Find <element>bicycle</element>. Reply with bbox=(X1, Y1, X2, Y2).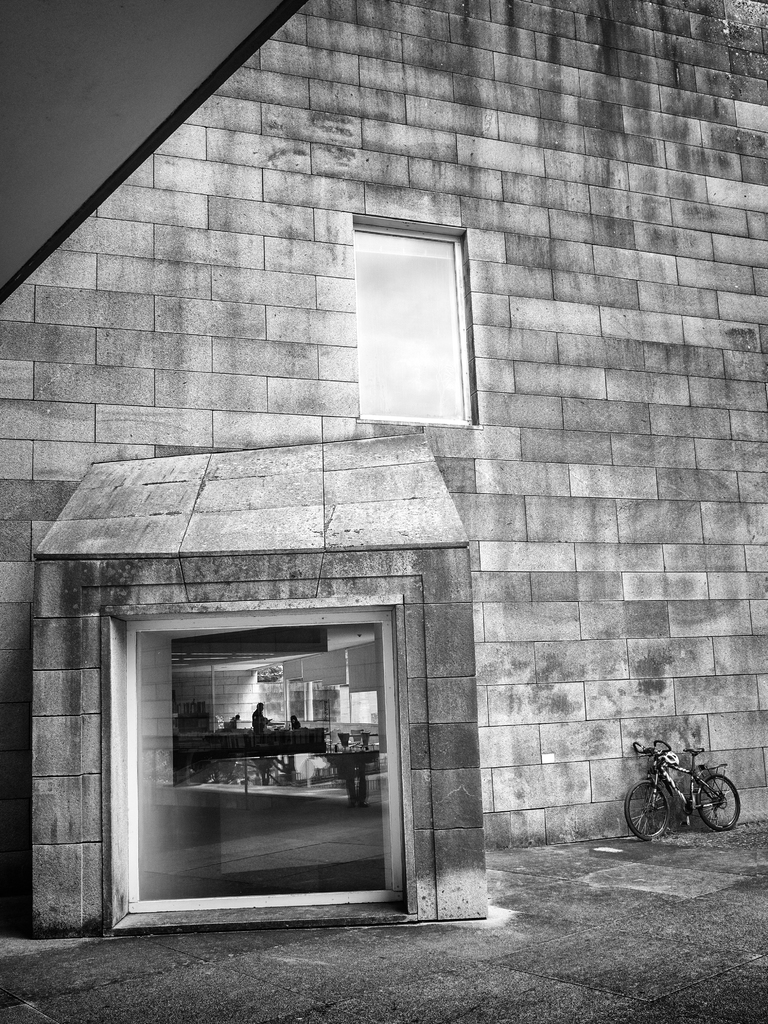
bbox=(622, 733, 742, 843).
